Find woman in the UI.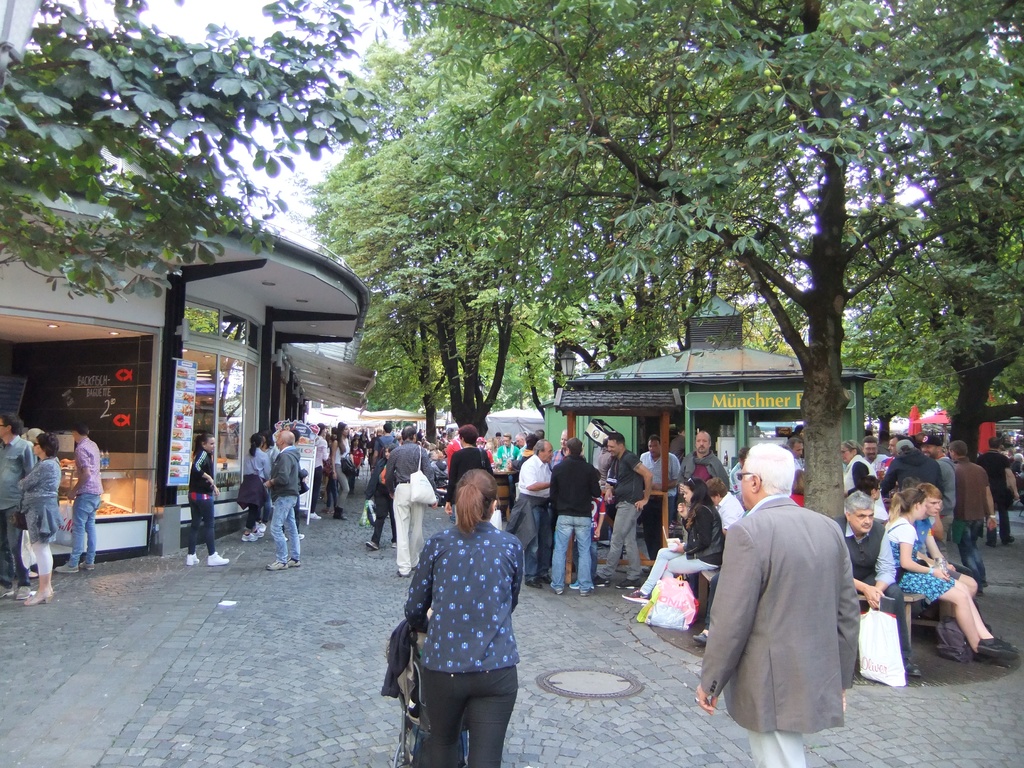
UI element at detection(361, 439, 401, 547).
